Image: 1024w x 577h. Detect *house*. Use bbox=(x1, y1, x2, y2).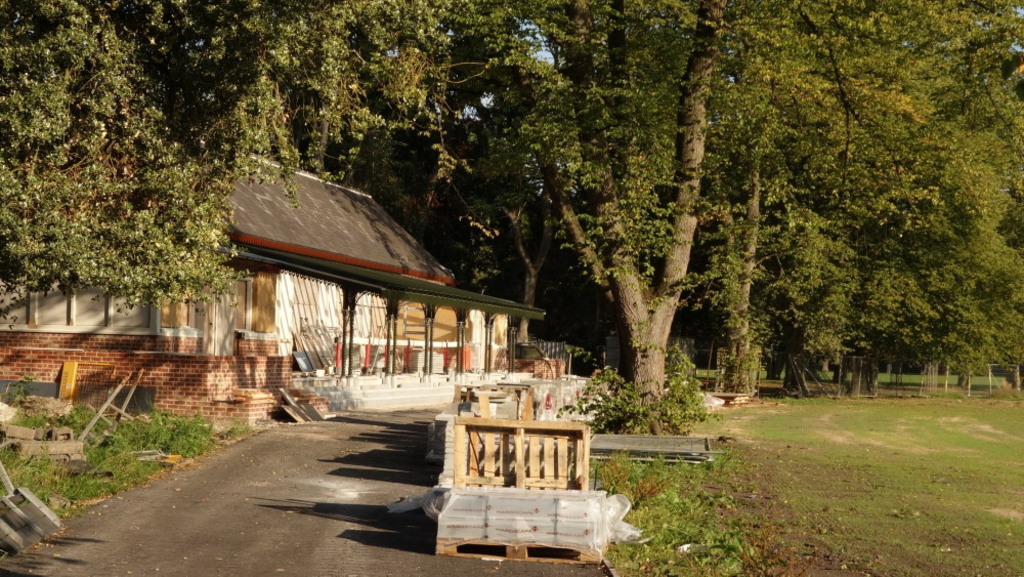
bbox=(0, 149, 598, 423).
